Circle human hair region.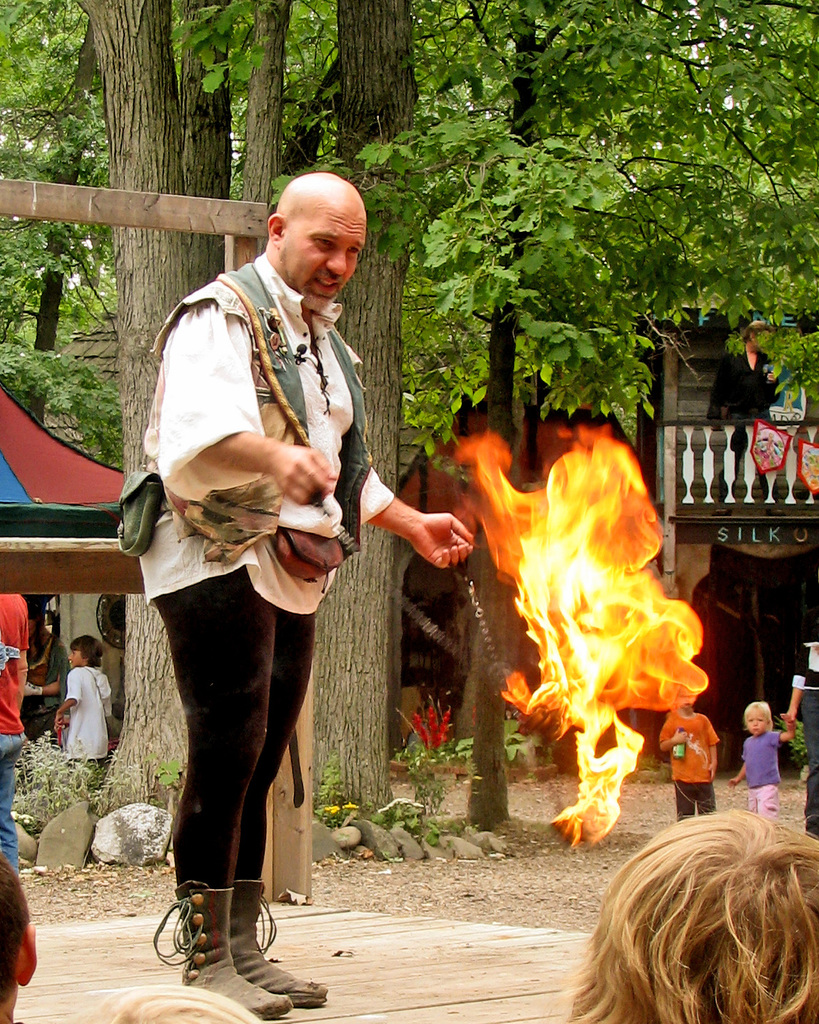
Region: box=[69, 634, 106, 668].
